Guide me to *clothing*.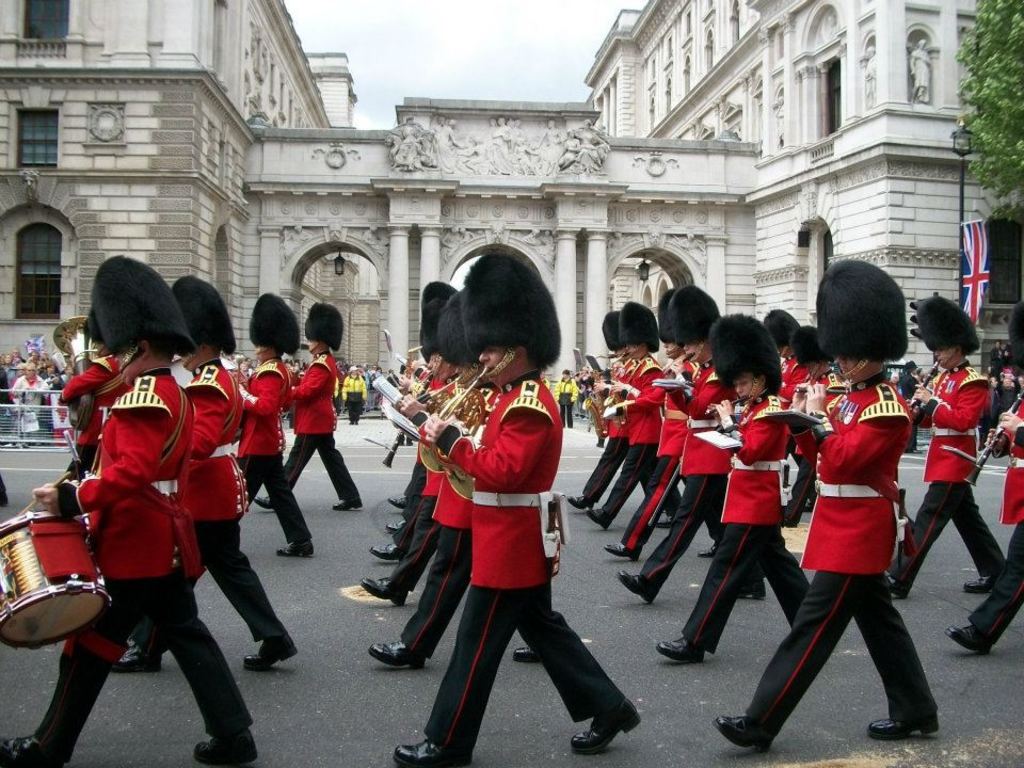
Guidance: 887 361 1004 586.
